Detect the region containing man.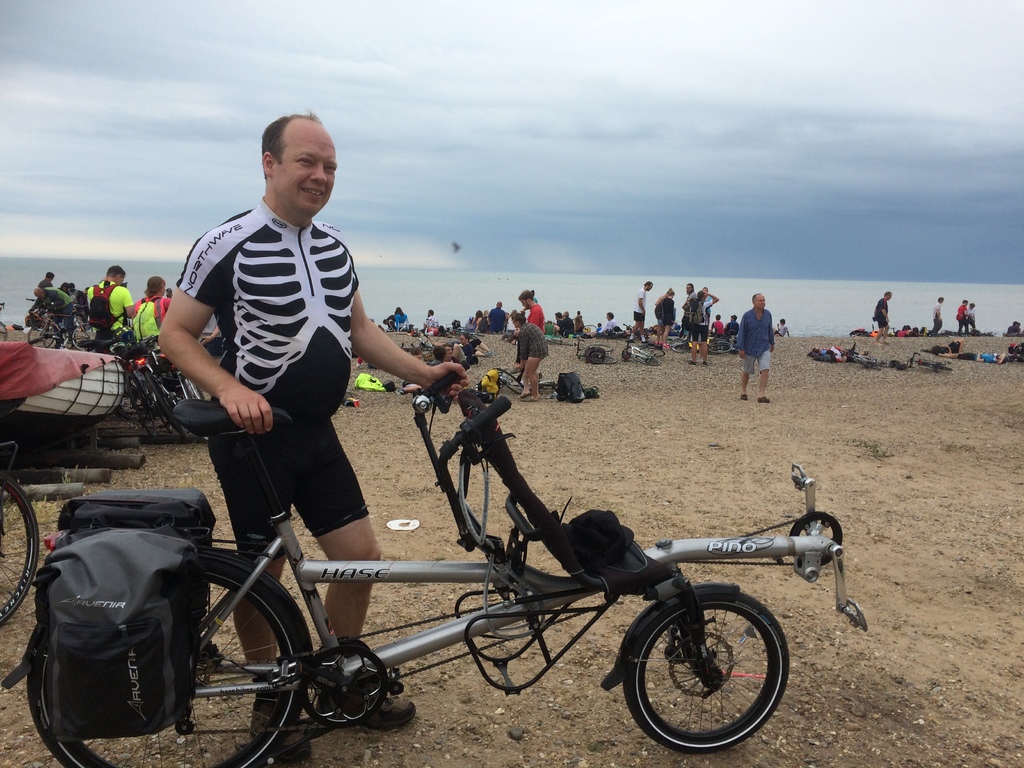
Rect(383, 318, 397, 330).
